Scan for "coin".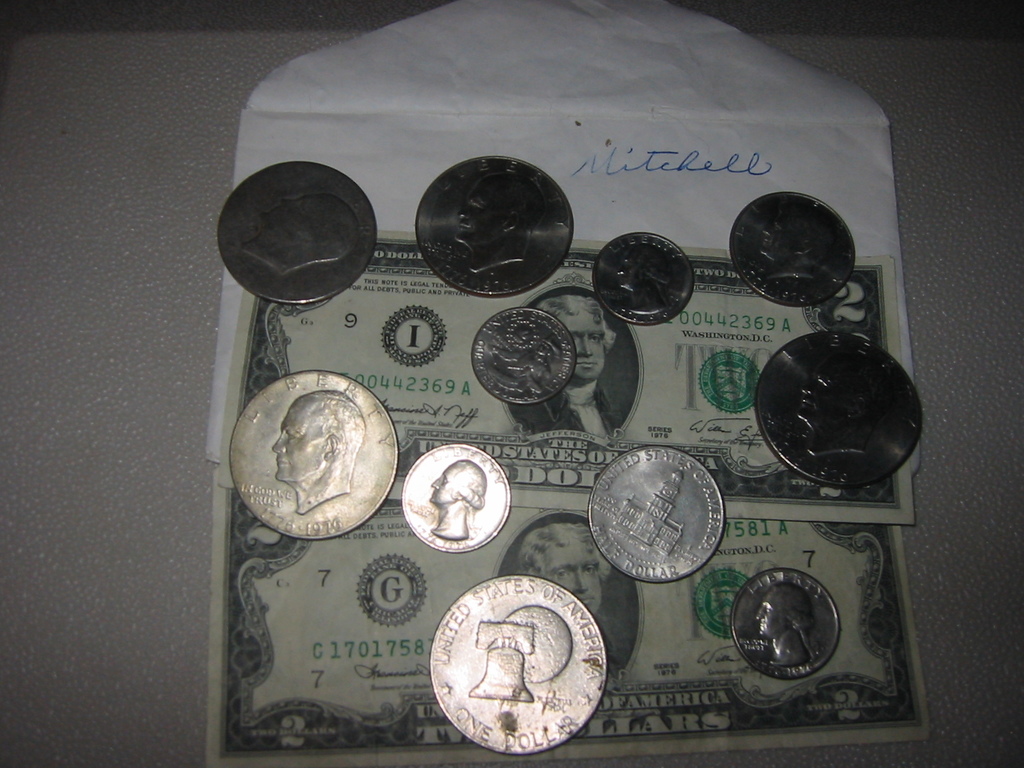
Scan result: 212 155 378 305.
